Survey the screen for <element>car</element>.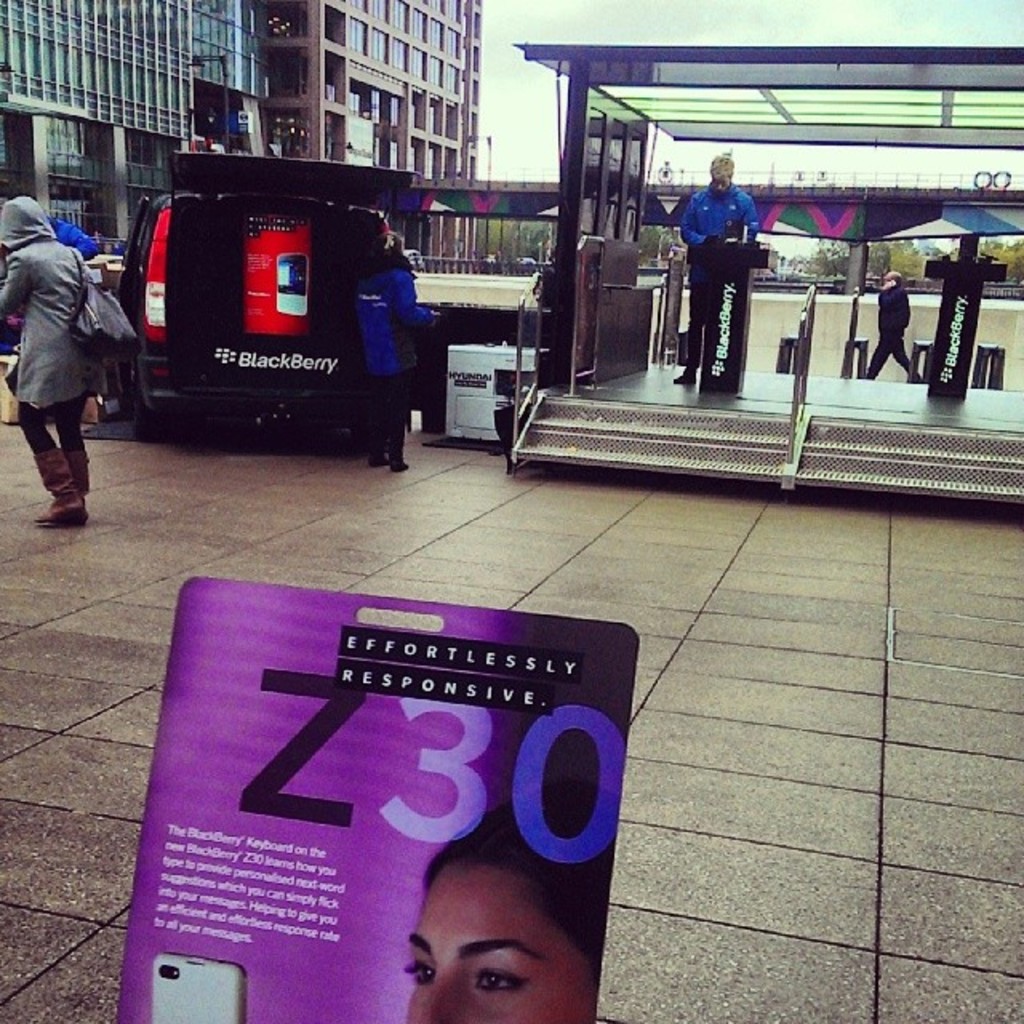
Survey found: x1=115, y1=155, x2=419, y2=440.
